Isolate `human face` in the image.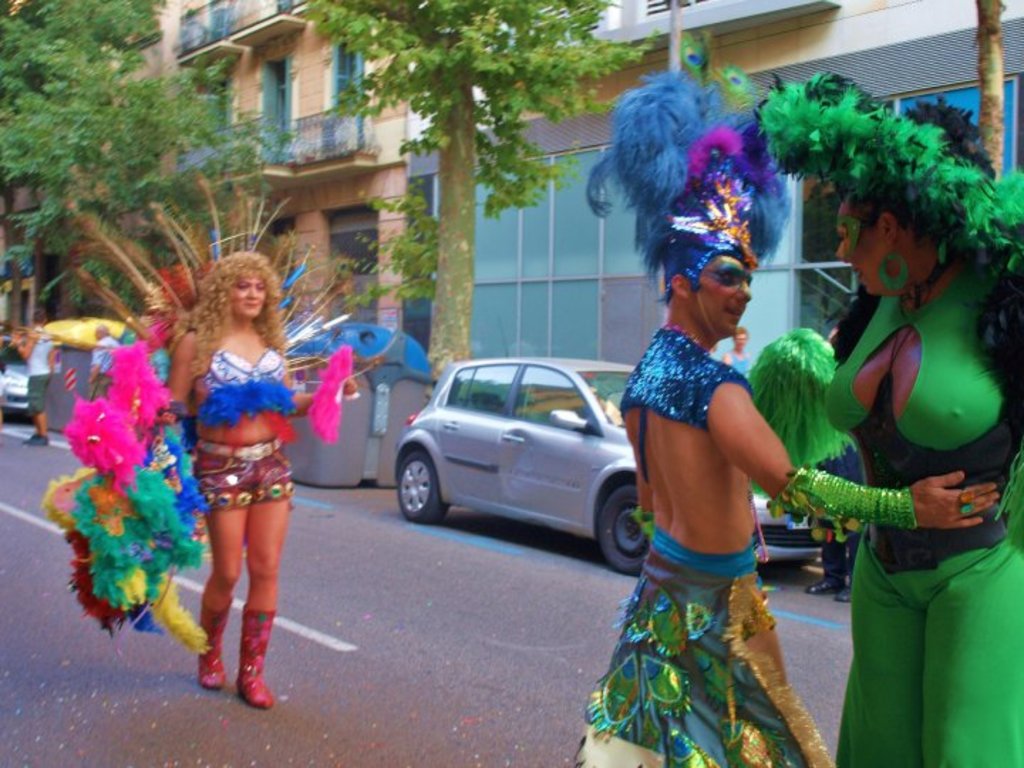
Isolated region: bbox(230, 280, 266, 320).
